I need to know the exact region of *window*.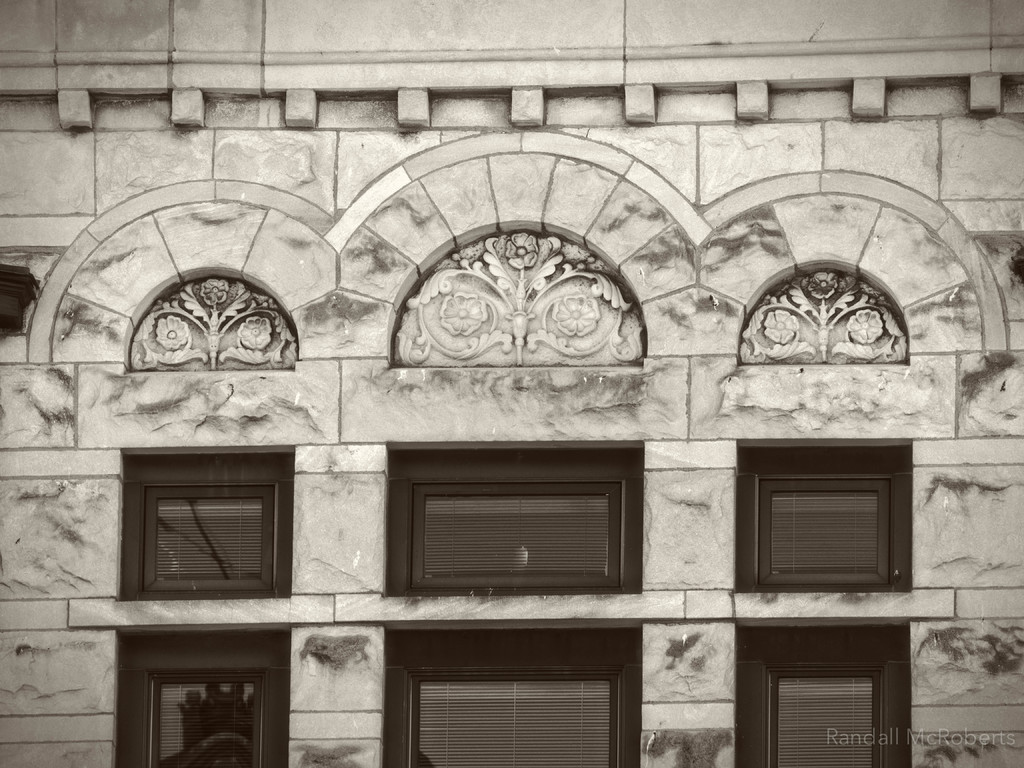
Region: crop(734, 438, 913, 590).
